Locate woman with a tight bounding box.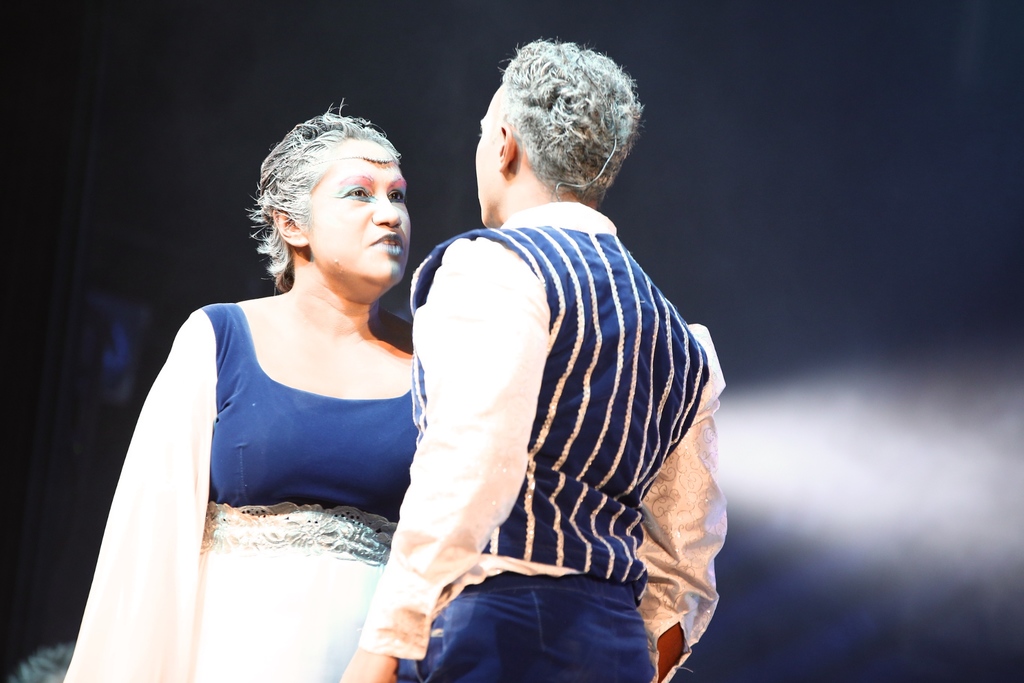
select_region(86, 115, 470, 677).
